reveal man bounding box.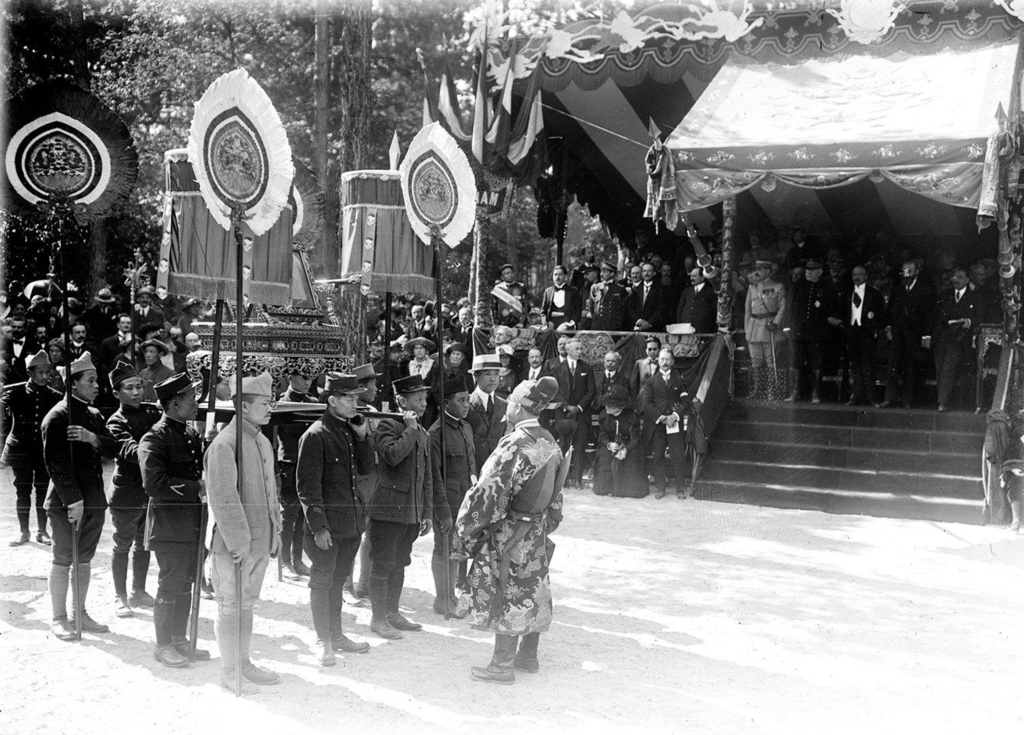
Revealed: box=[783, 259, 834, 404].
